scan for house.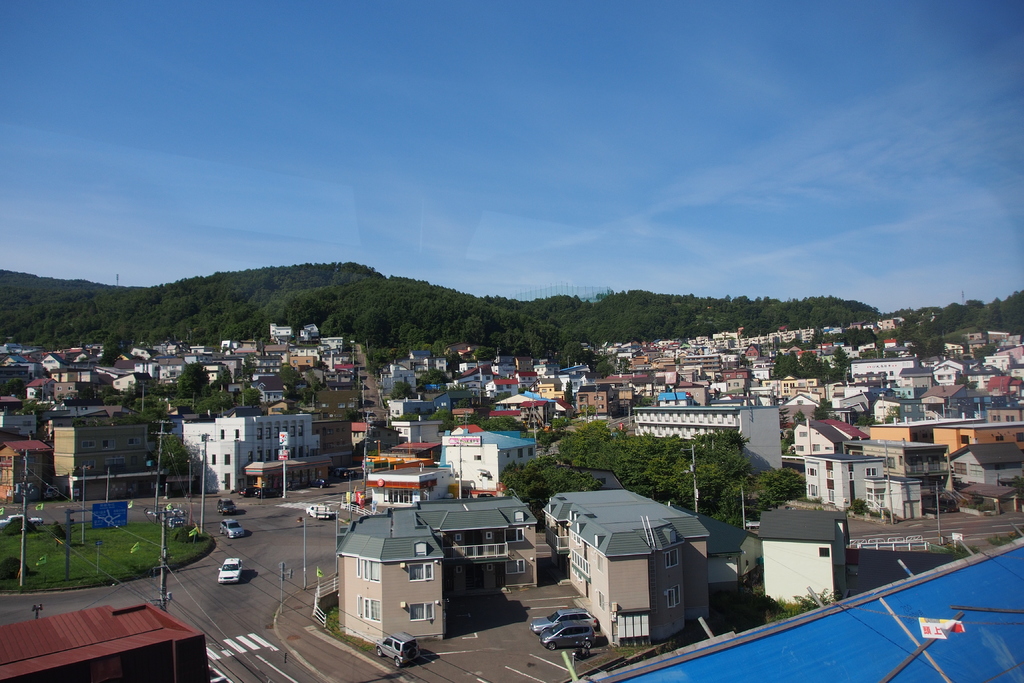
Scan result: [696,338,740,359].
